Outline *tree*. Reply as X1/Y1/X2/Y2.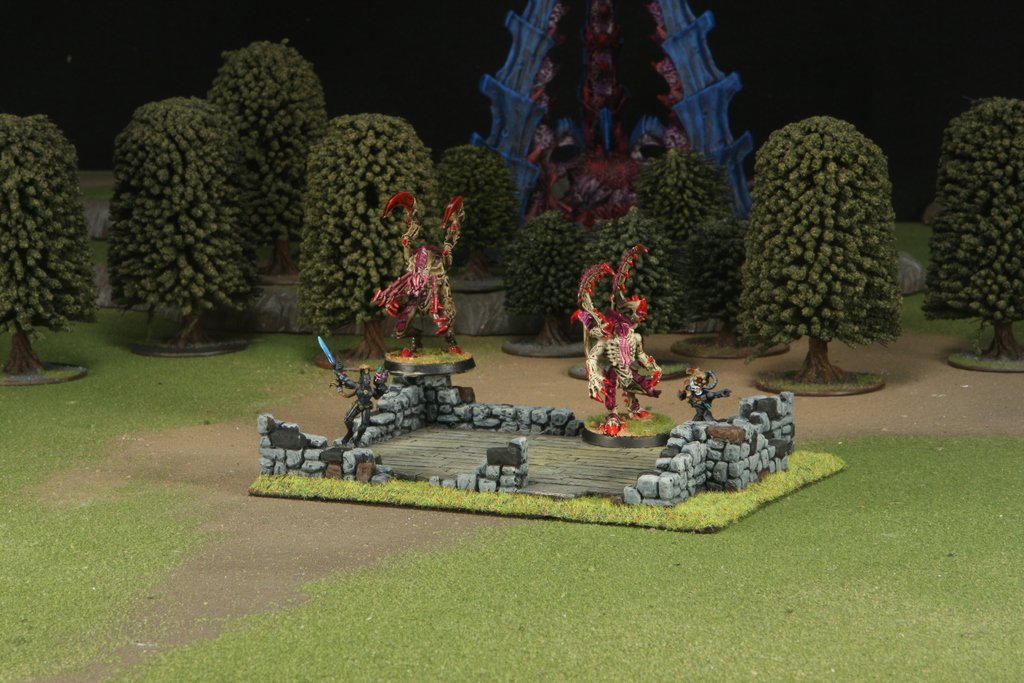
0/115/97/376.
